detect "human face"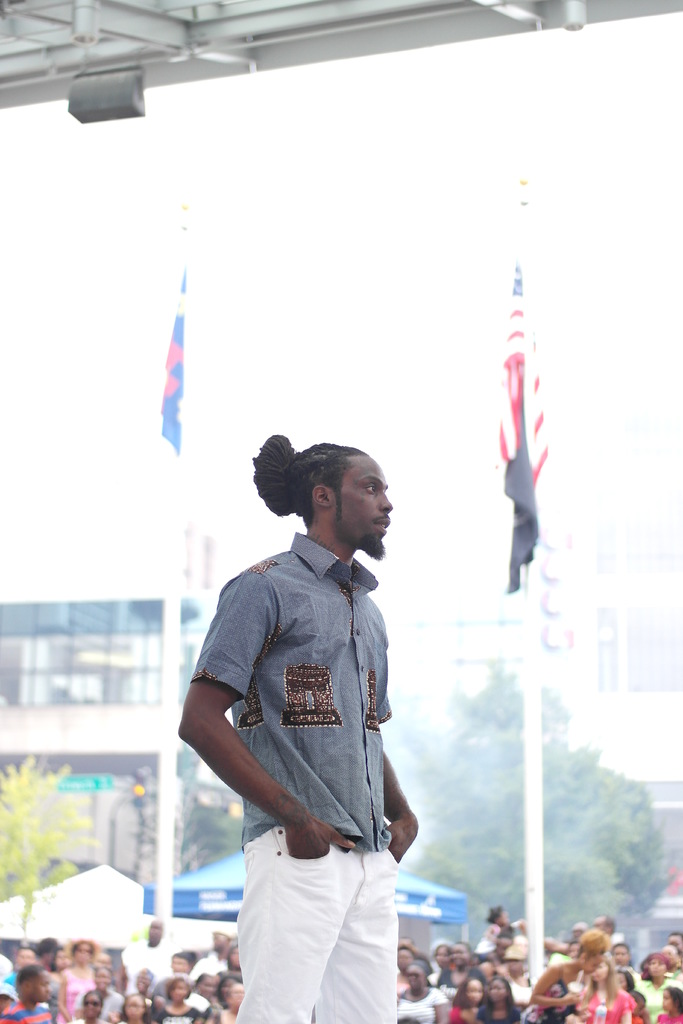
rect(222, 977, 236, 1002)
